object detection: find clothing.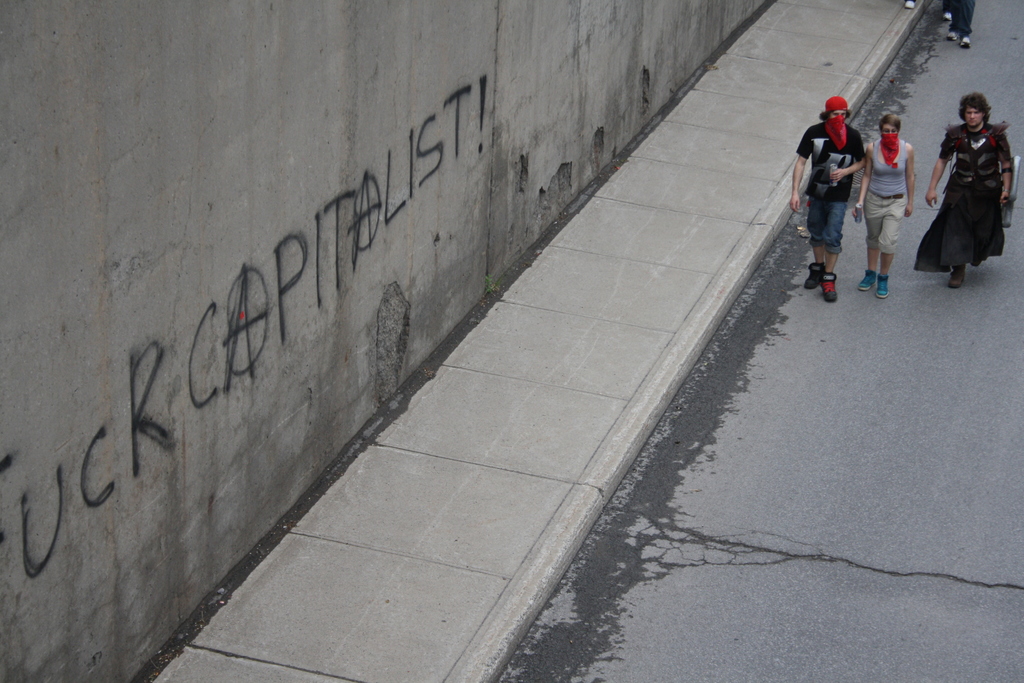
794,122,863,254.
